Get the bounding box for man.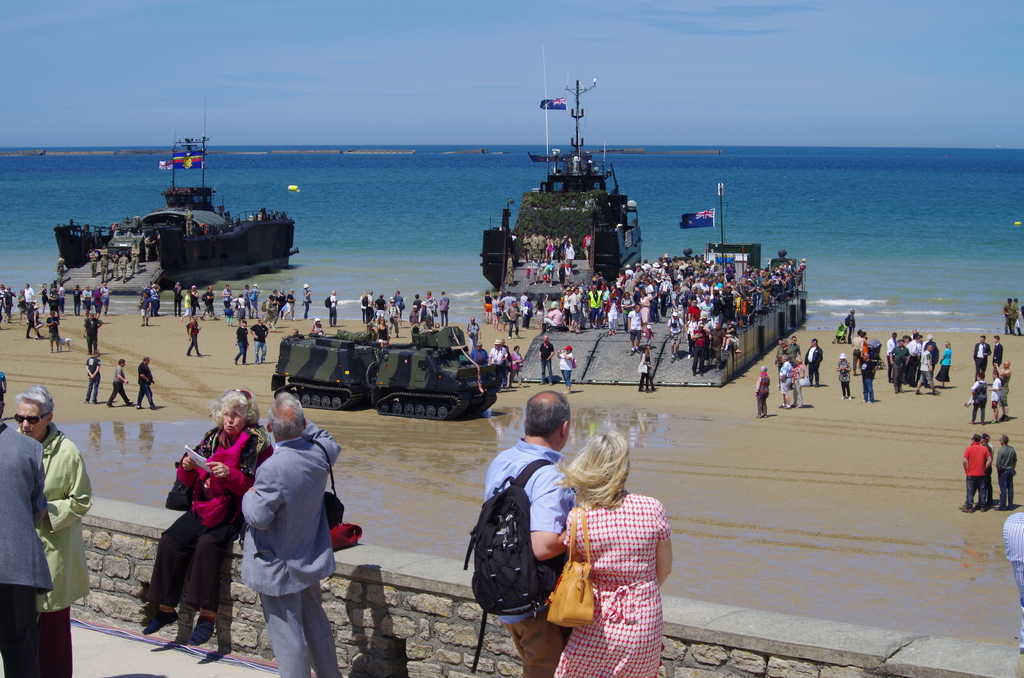
bbox(24, 281, 35, 309).
